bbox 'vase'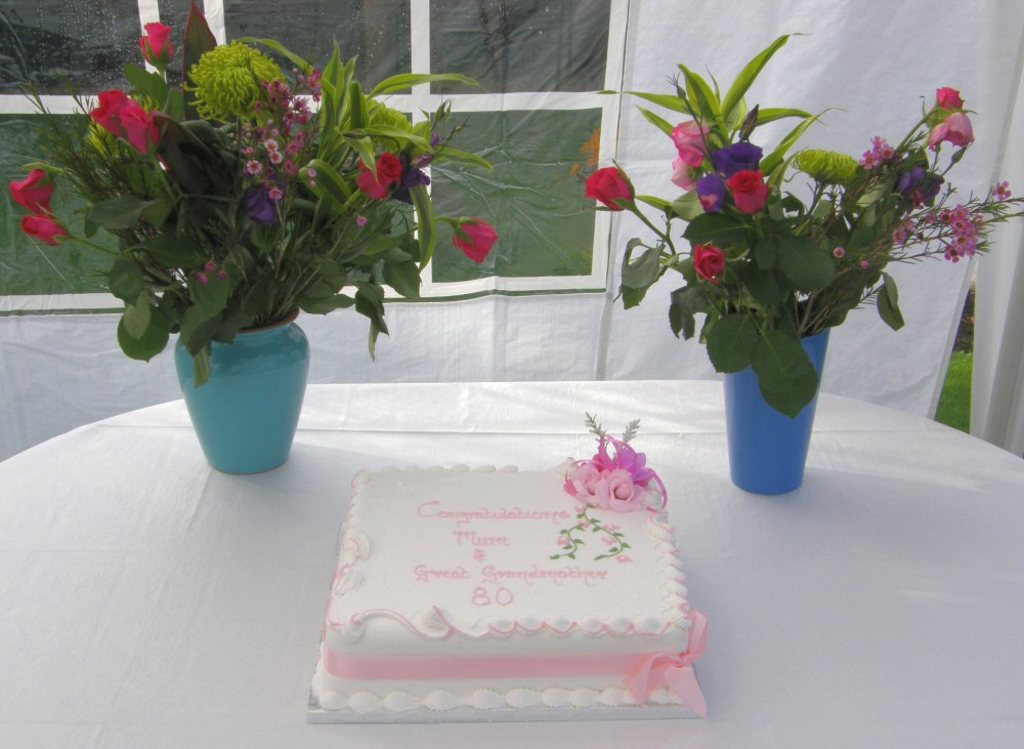
(174,308,312,478)
